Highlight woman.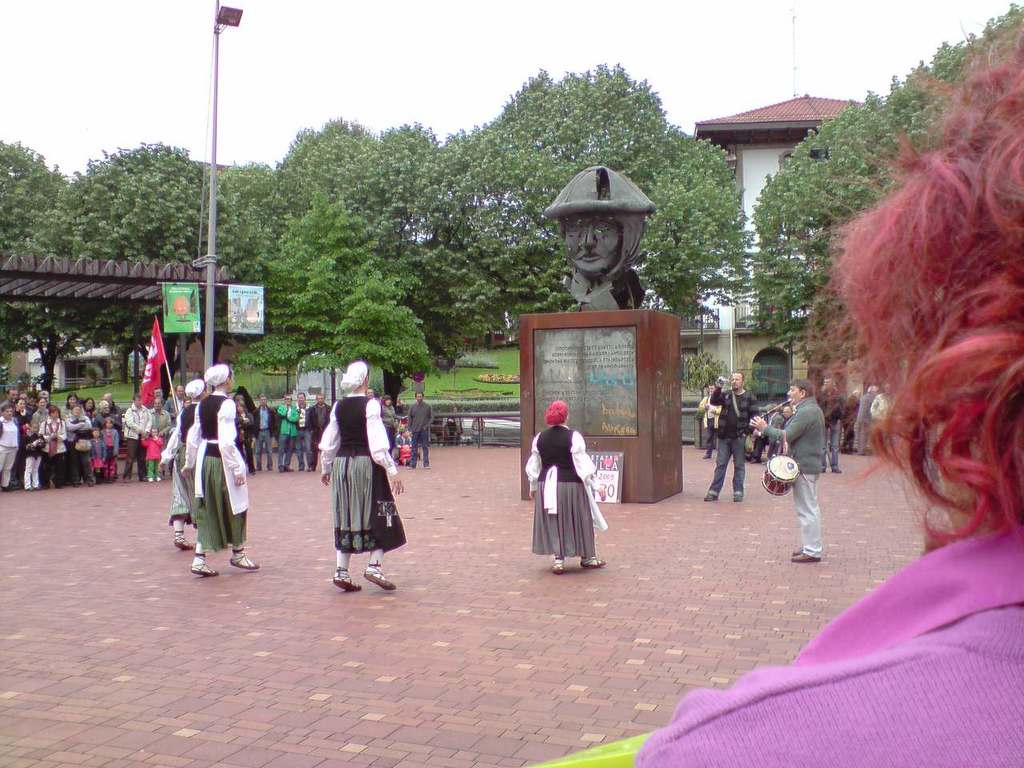
Highlighted region: detection(631, 19, 1023, 767).
